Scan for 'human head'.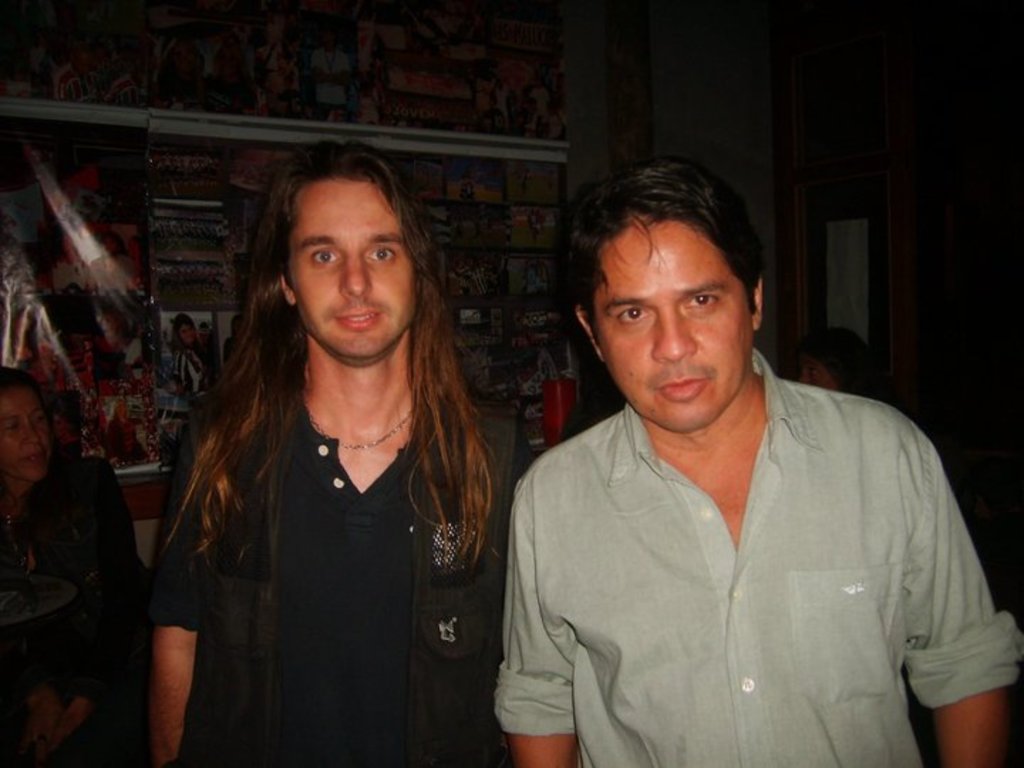
Scan result: [572, 155, 769, 430].
